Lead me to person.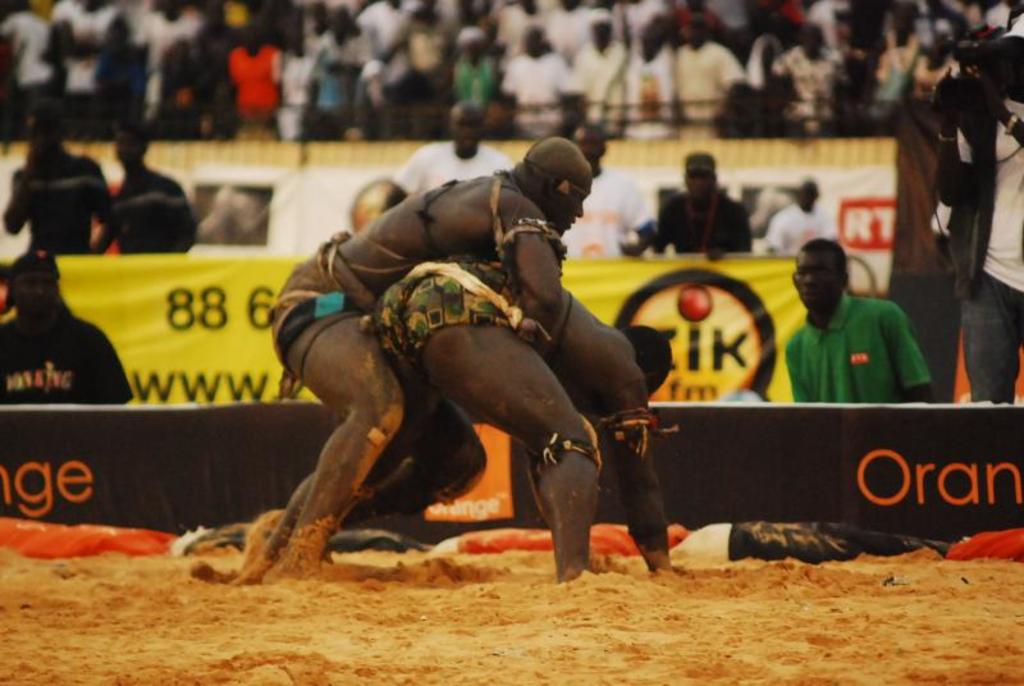
Lead to <region>657, 156, 753, 253</region>.
